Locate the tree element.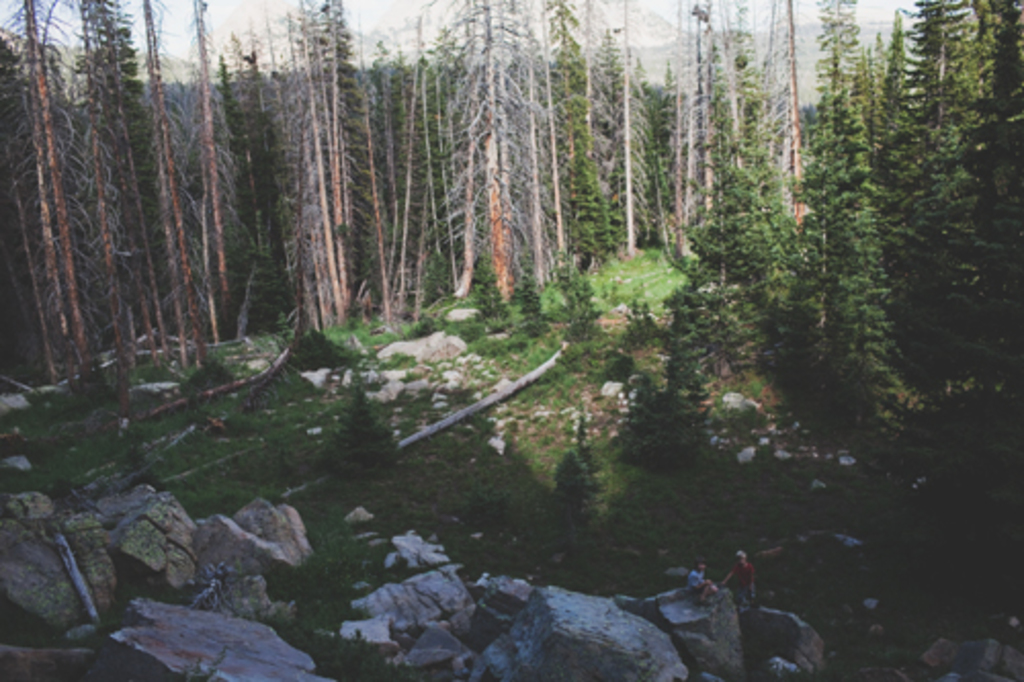
Element bbox: box(0, 0, 92, 383).
